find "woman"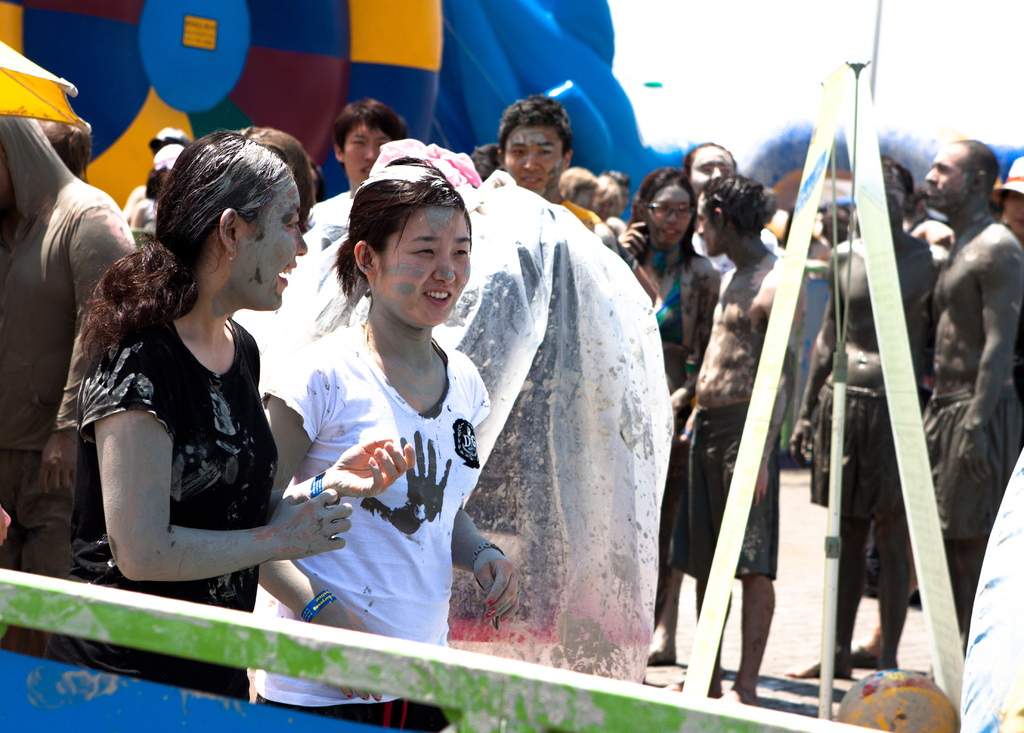
rect(613, 166, 721, 620)
